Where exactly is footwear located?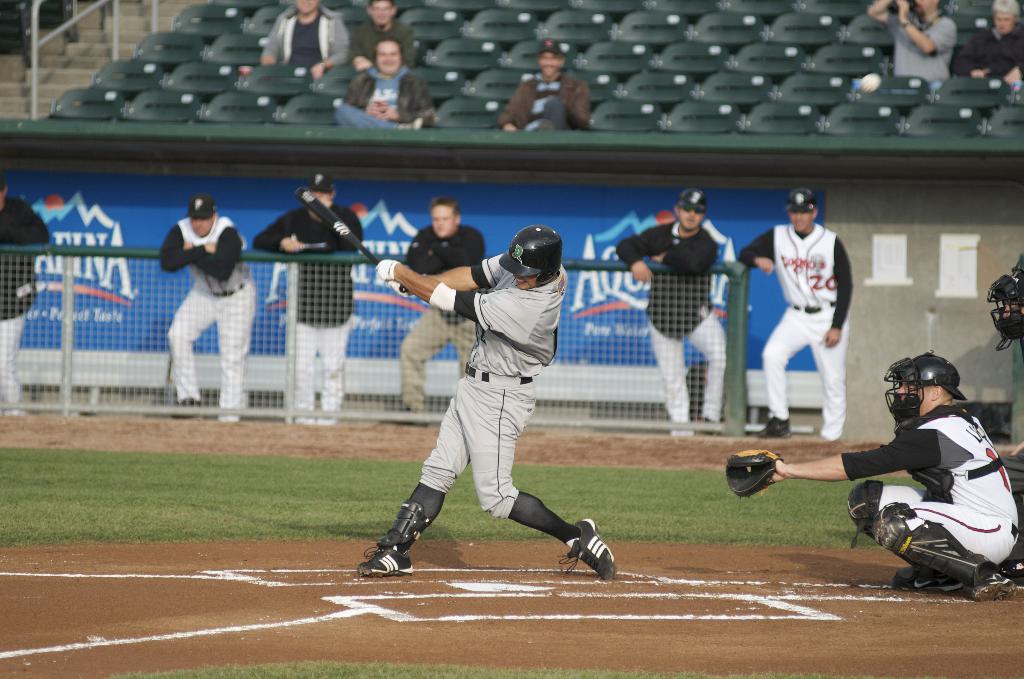
Its bounding box is [x1=892, y1=565, x2=963, y2=600].
